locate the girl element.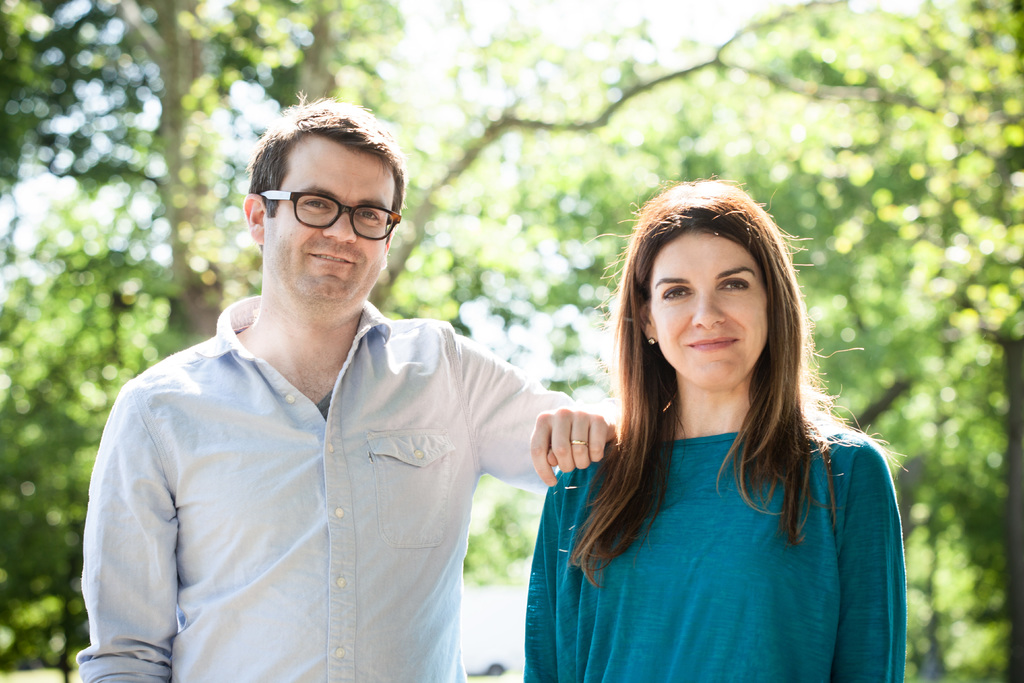
Element bbox: bbox(519, 172, 908, 682).
